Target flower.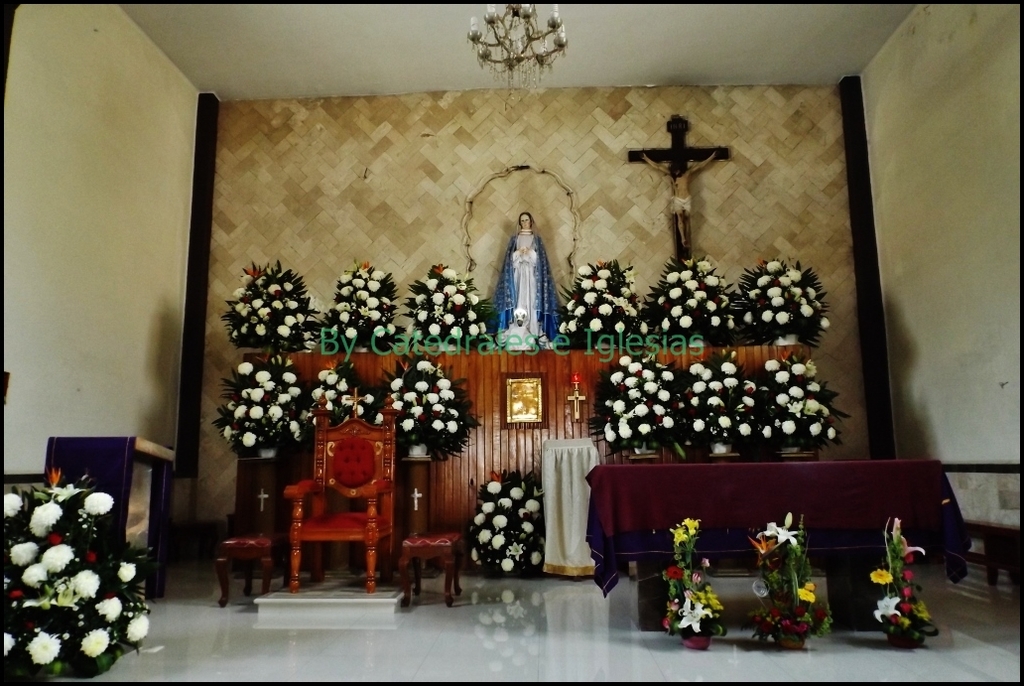
Target region: left=685, top=518, right=698, bottom=537.
